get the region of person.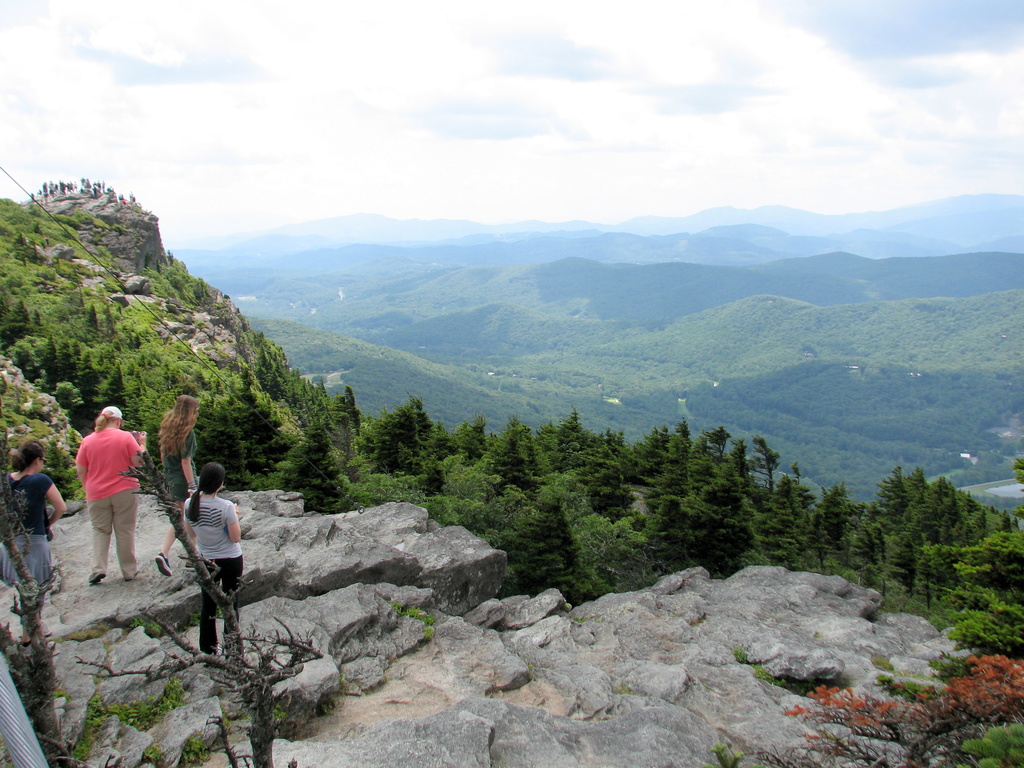
(154,394,200,581).
